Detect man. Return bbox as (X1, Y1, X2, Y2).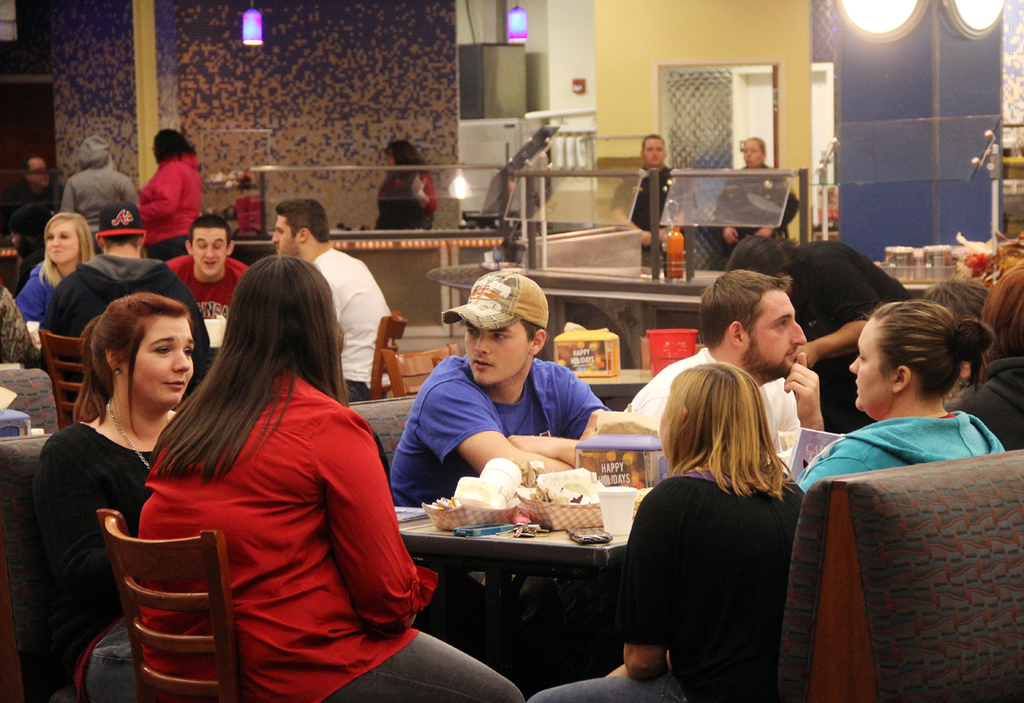
(271, 194, 405, 404).
